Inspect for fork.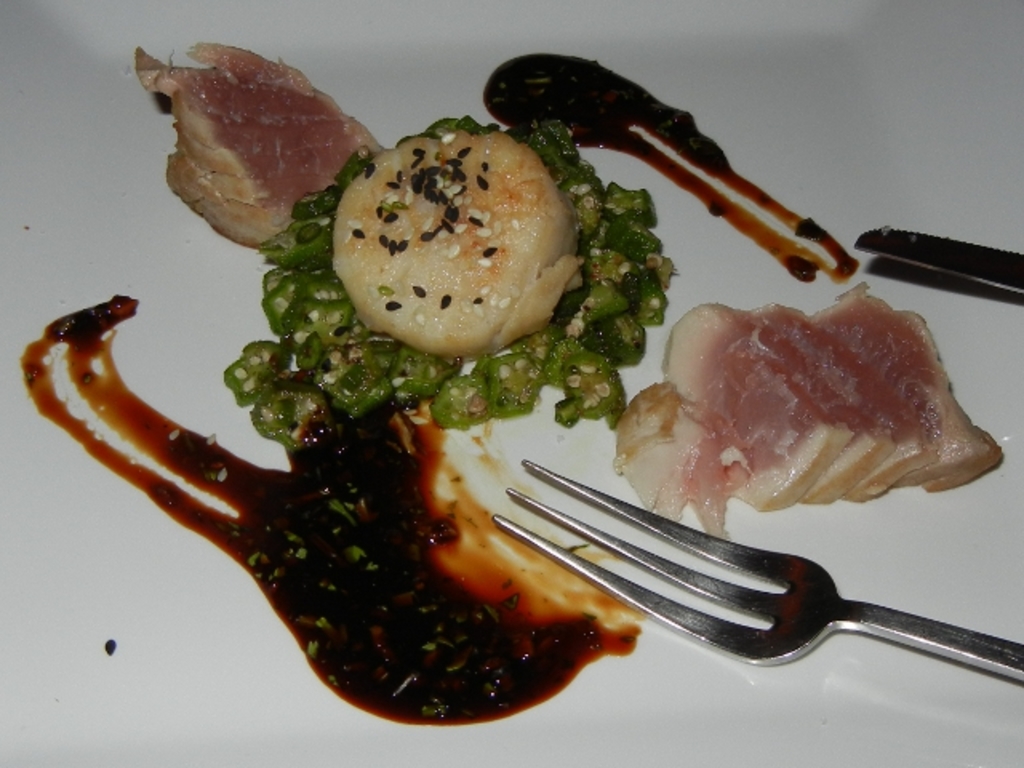
Inspection: (456,485,1023,706).
